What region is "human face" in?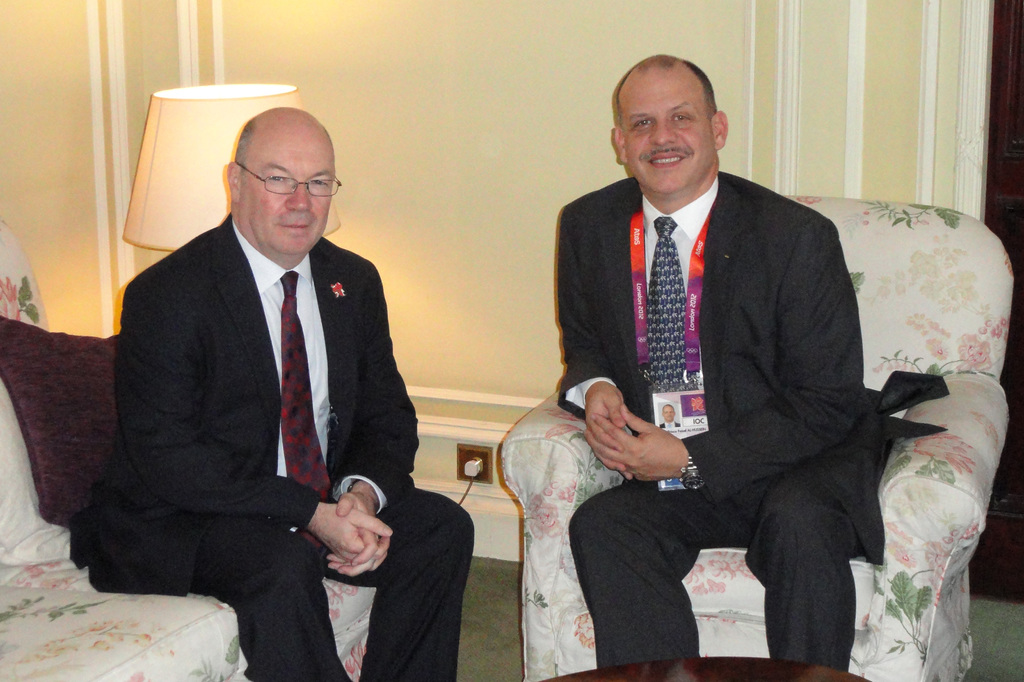
(230,121,326,241).
